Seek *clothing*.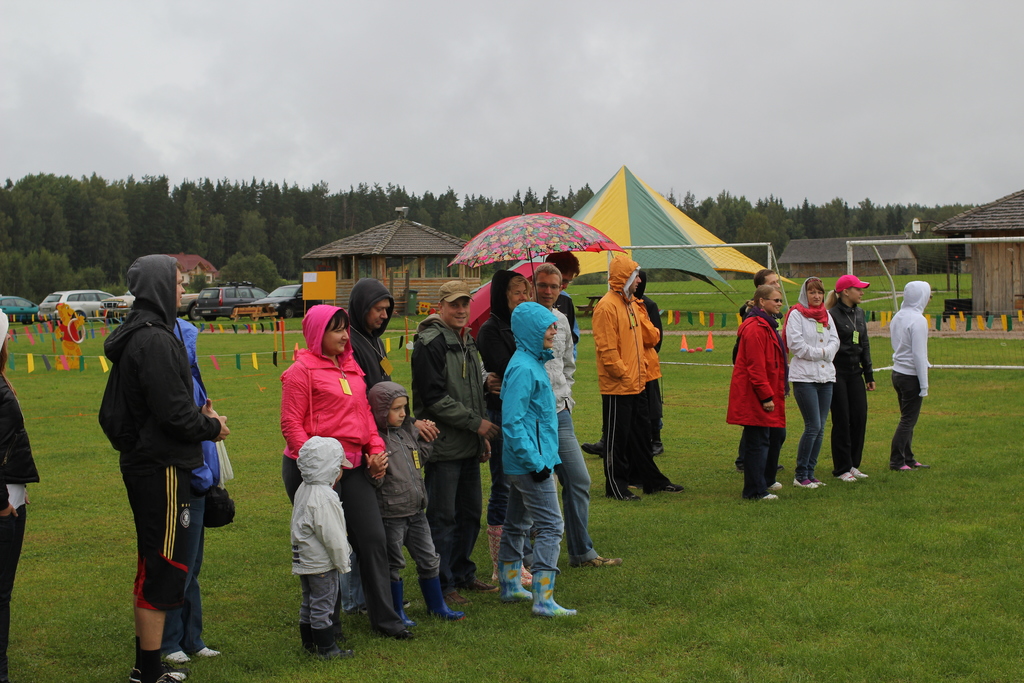
detection(401, 507, 443, 615).
